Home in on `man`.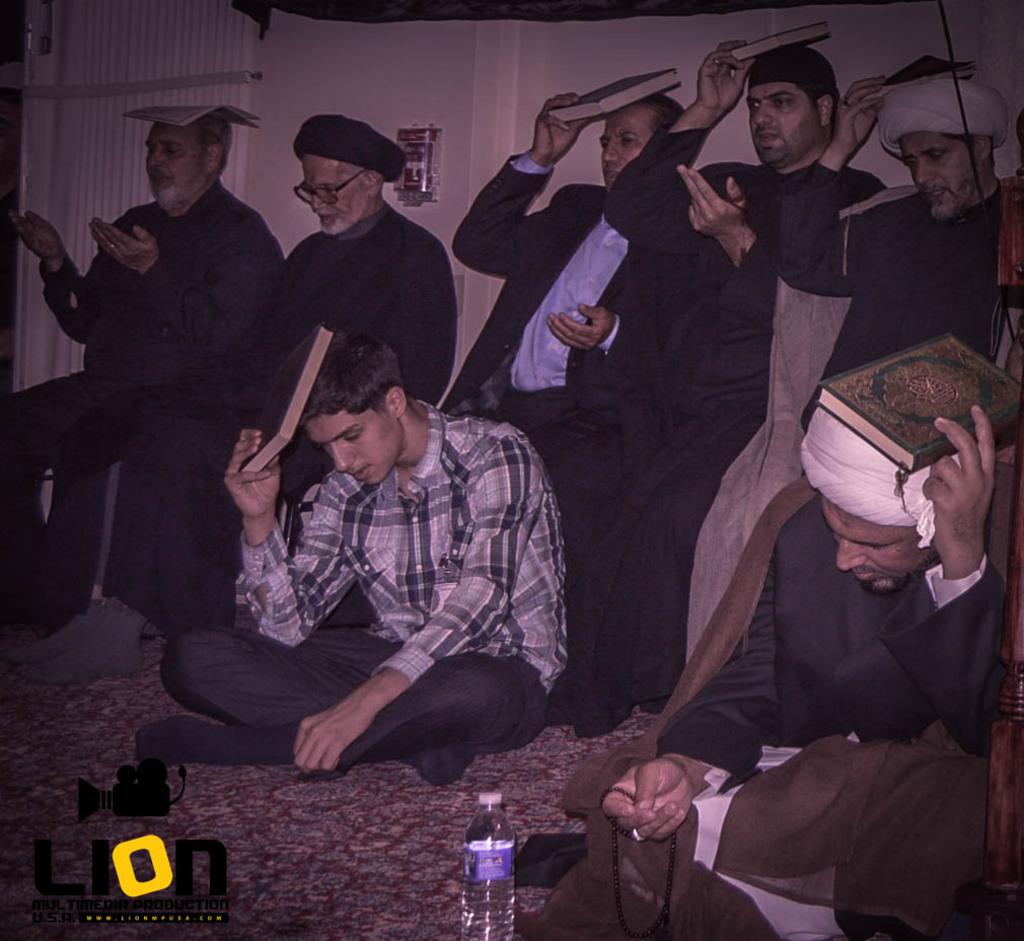
Homed in at 766,31,1023,480.
